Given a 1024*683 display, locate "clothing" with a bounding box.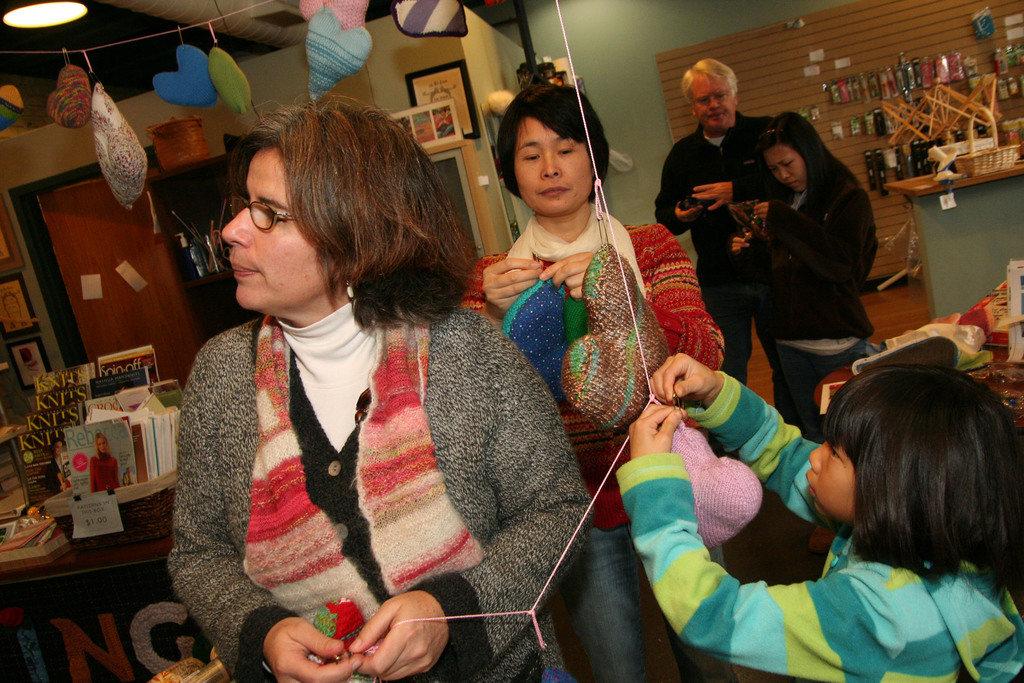
Located: x1=655, y1=106, x2=792, y2=413.
